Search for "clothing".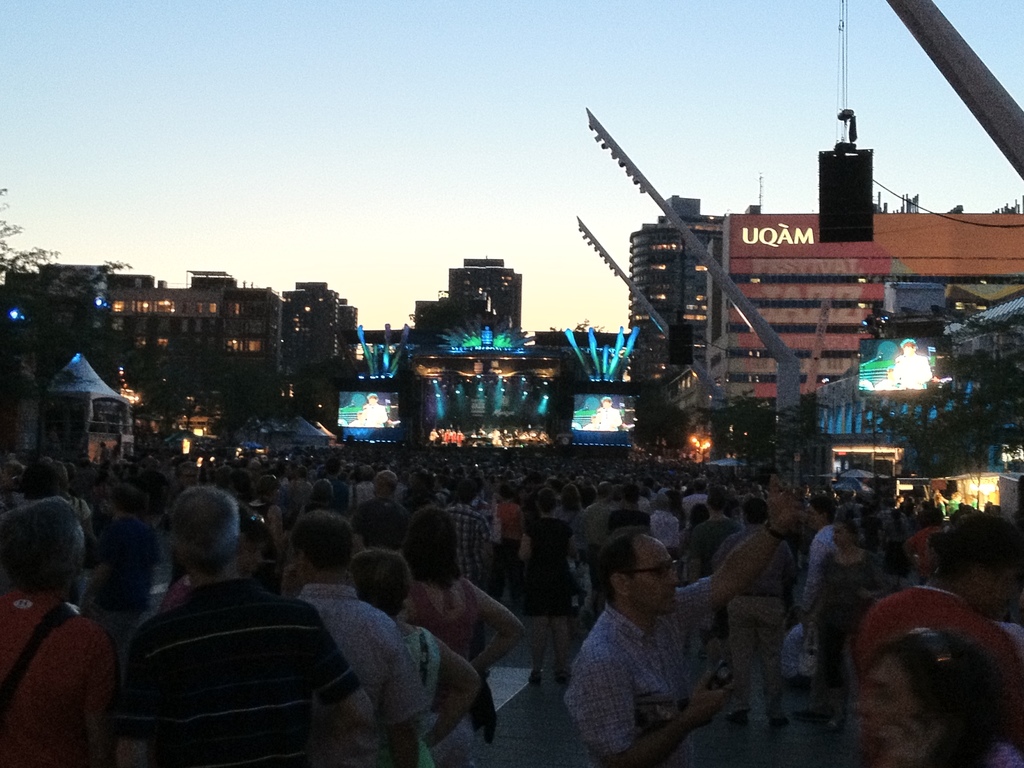
Found at x1=113, y1=581, x2=356, y2=765.
